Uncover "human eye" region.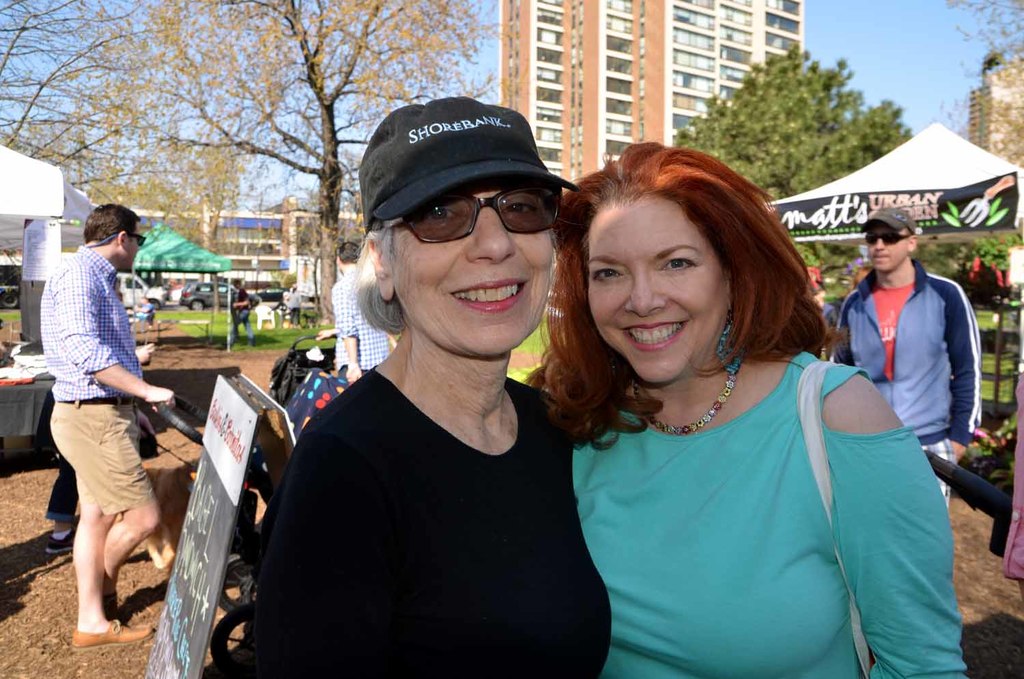
Uncovered: l=591, t=263, r=625, b=281.
